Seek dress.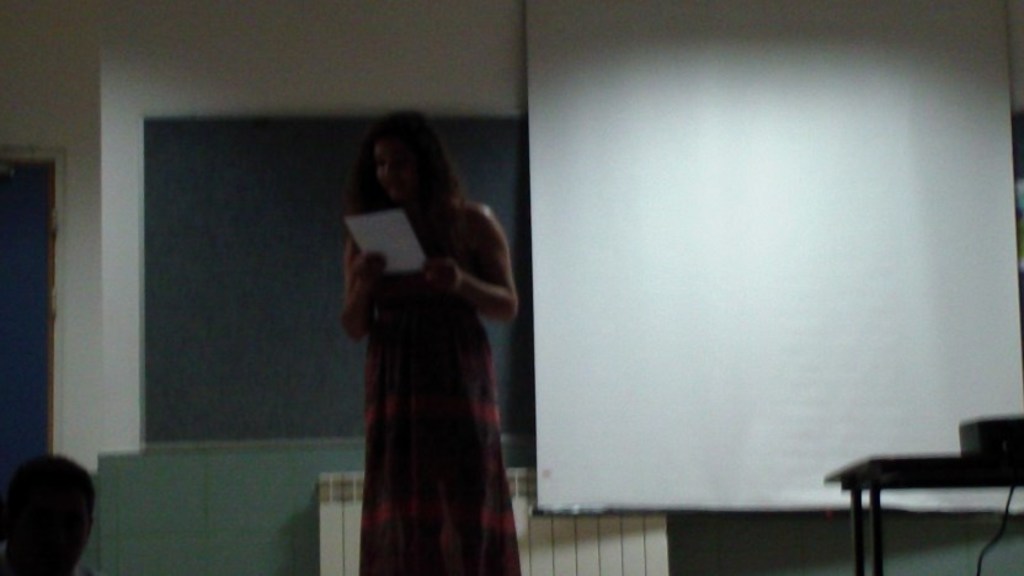
crop(359, 202, 519, 575).
